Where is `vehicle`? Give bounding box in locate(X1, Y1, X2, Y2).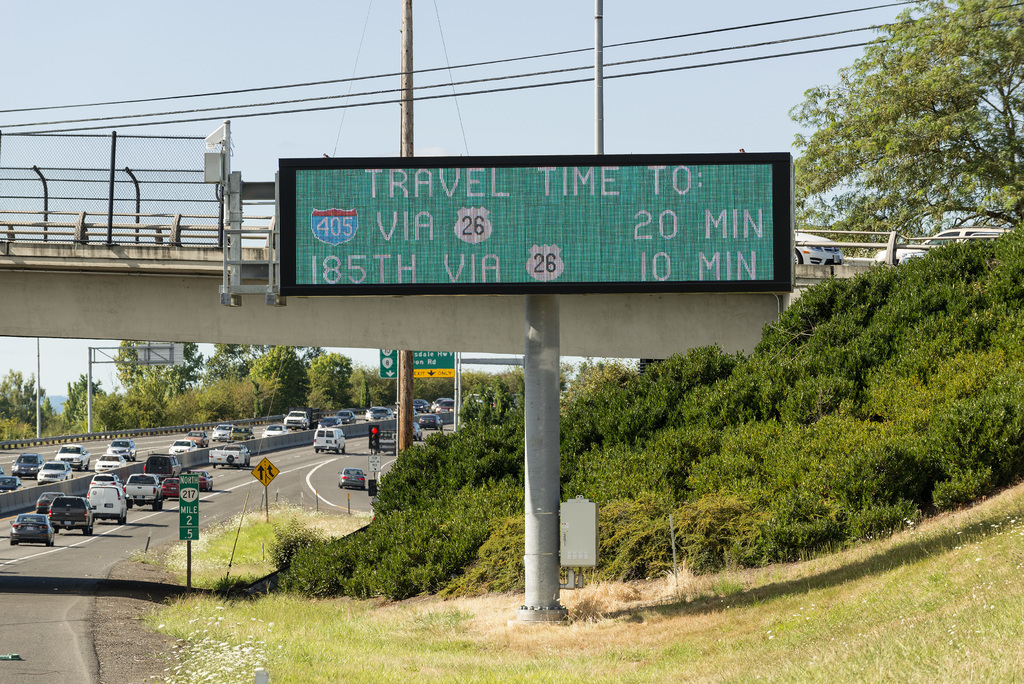
locate(107, 442, 137, 462).
